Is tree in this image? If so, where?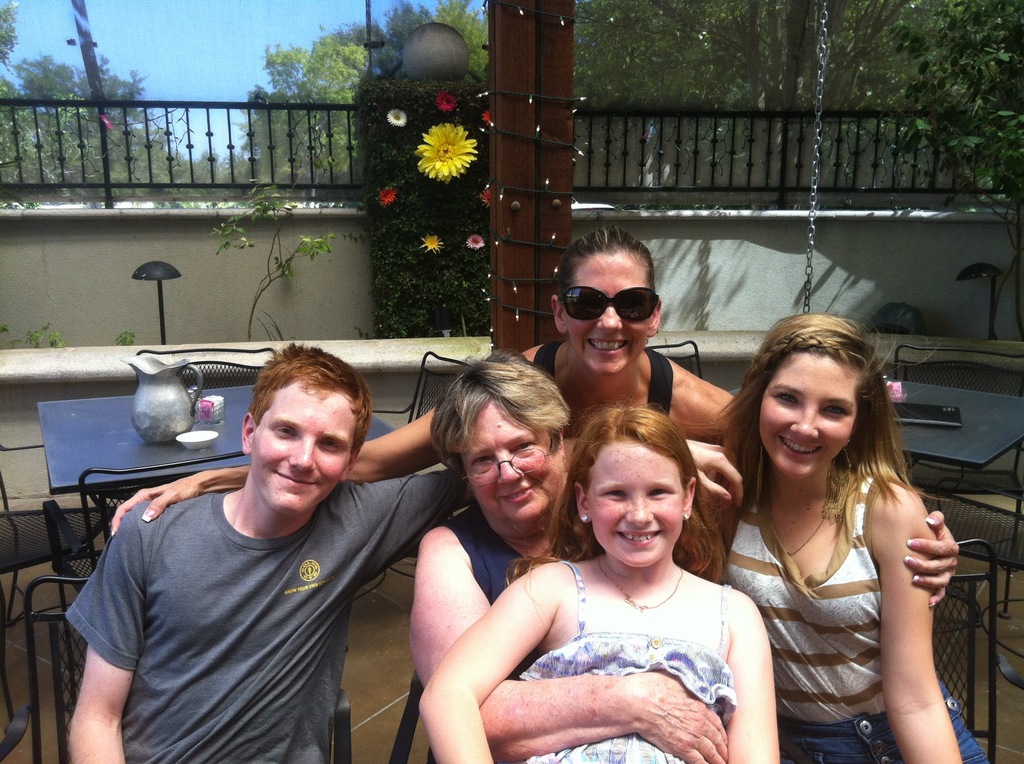
Yes, at box(230, 0, 479, 176).
